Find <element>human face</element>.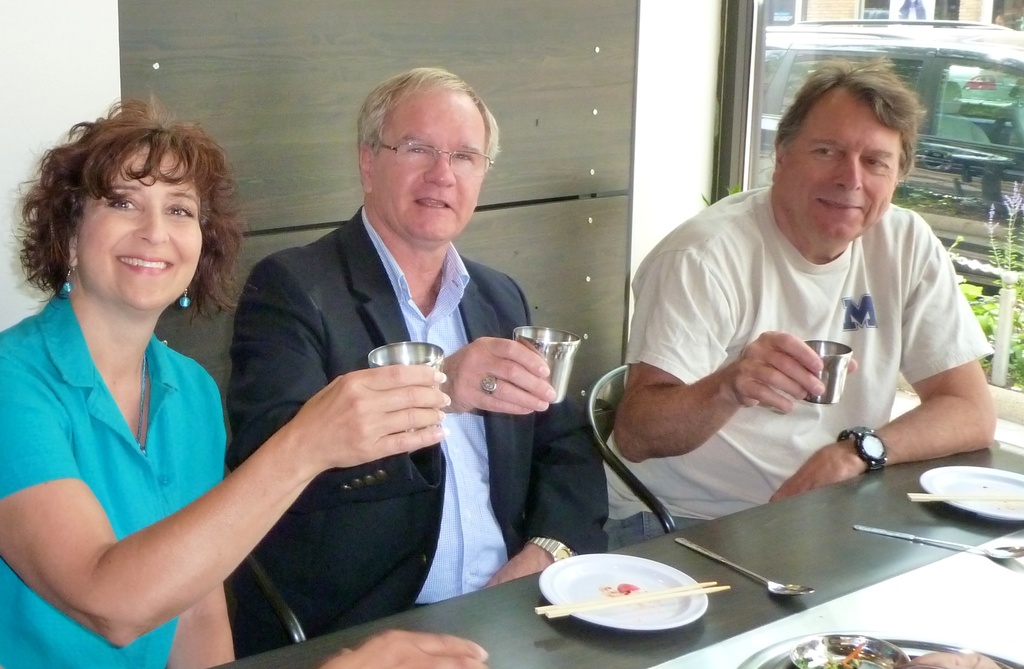
[x1=778, y1=94, x2=896, y2=241].
